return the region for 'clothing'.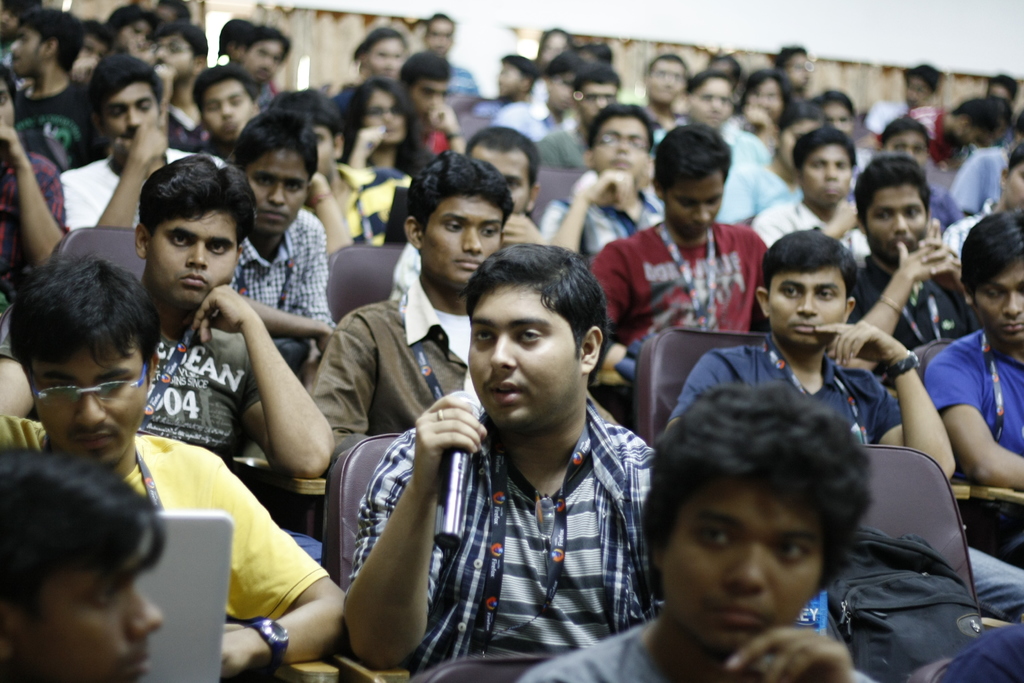
(x1=826, y1=256, x2=991, y2=386).
